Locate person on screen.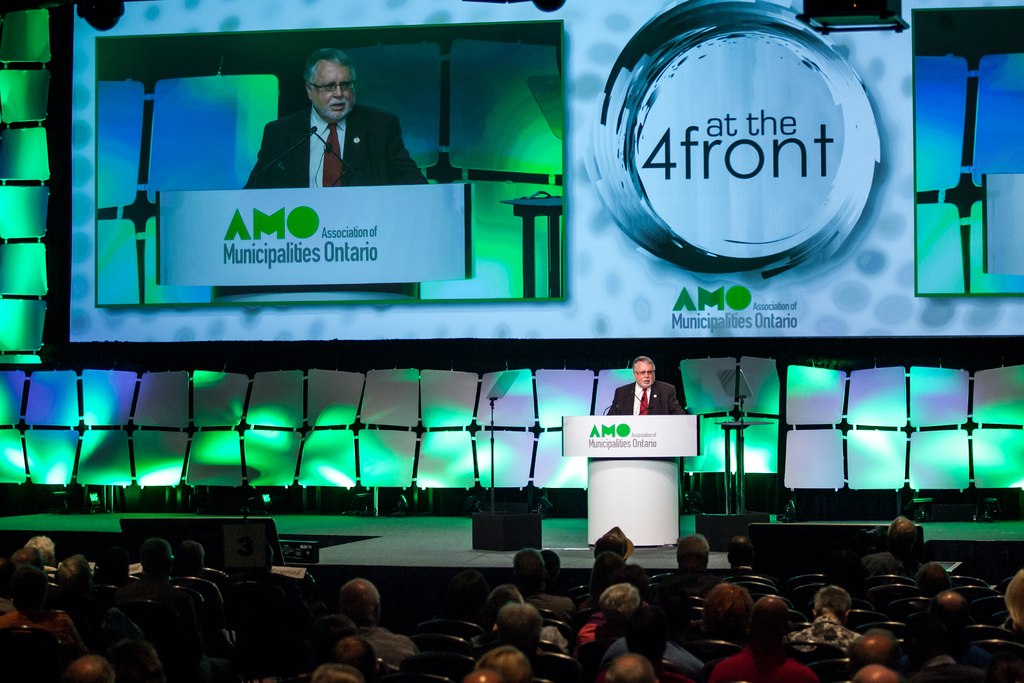
On screen at BBox(922, 587, 984, 641).
